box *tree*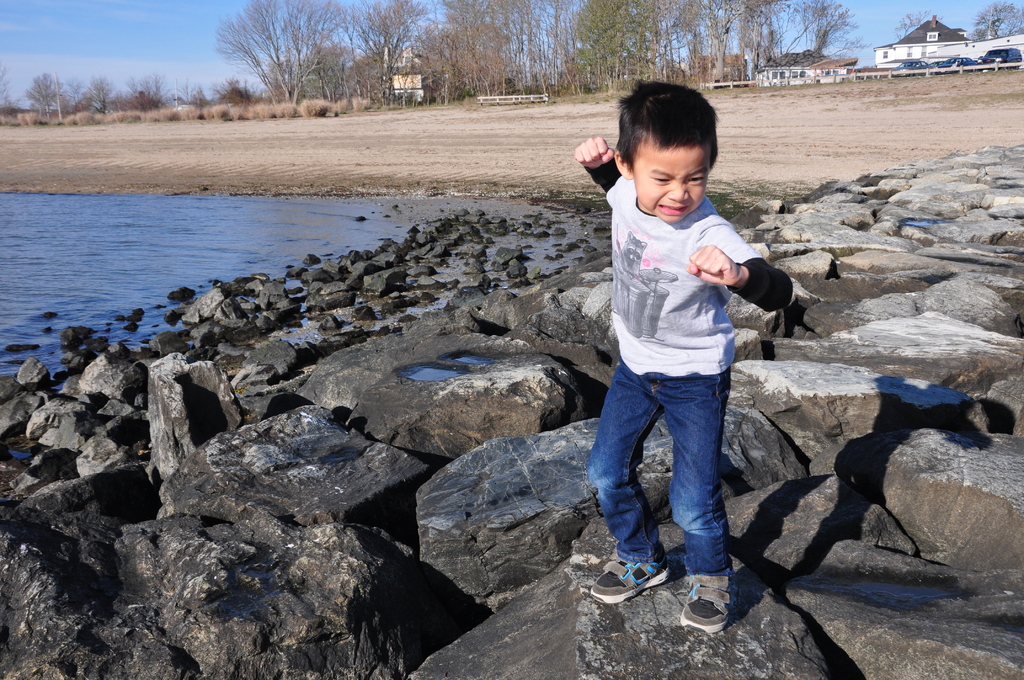
125/72/170/111
